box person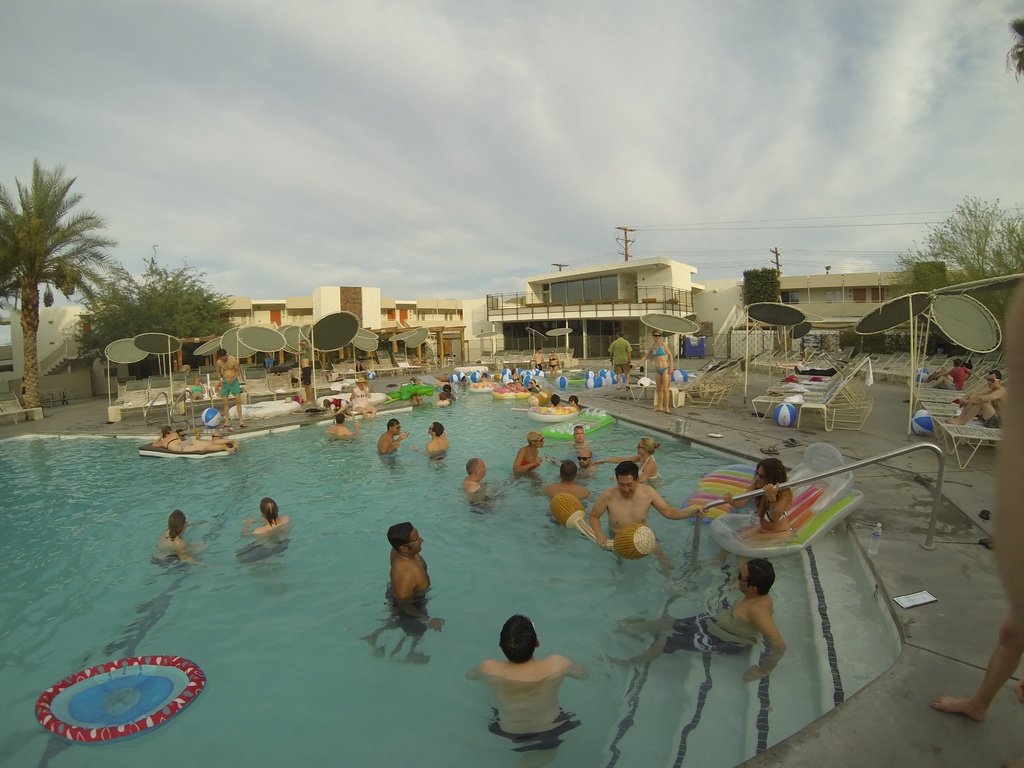
[x1=151, y1=420, x2=237, y2=455]
